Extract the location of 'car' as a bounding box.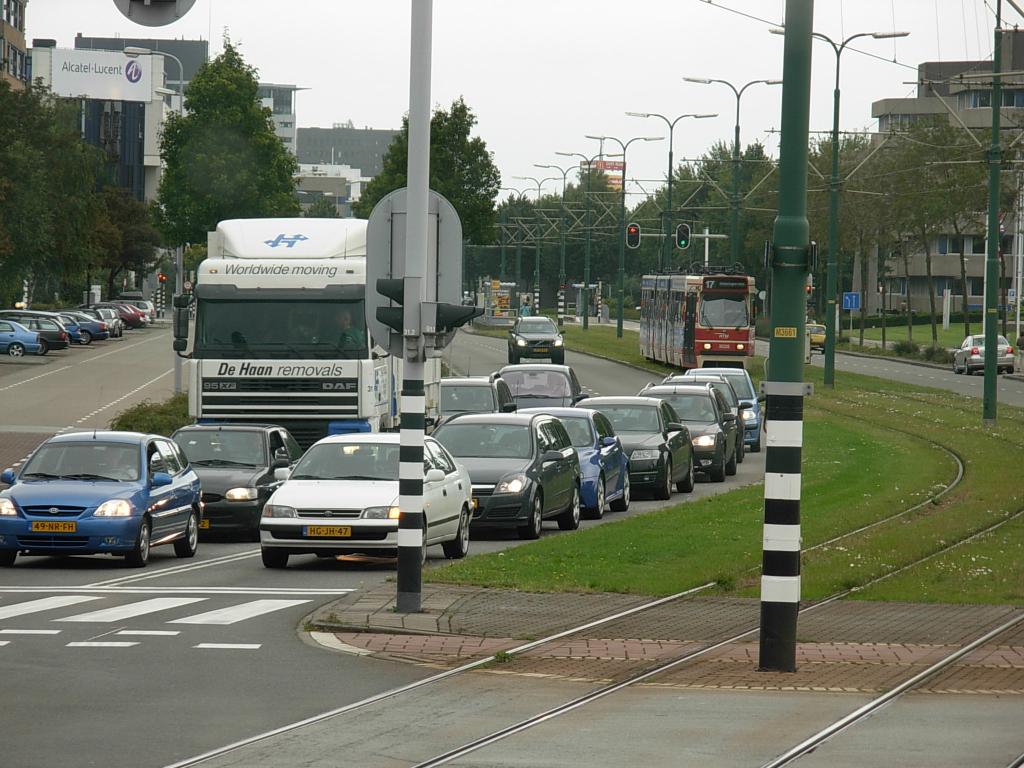
Rect(260, 435, 472, 569).
